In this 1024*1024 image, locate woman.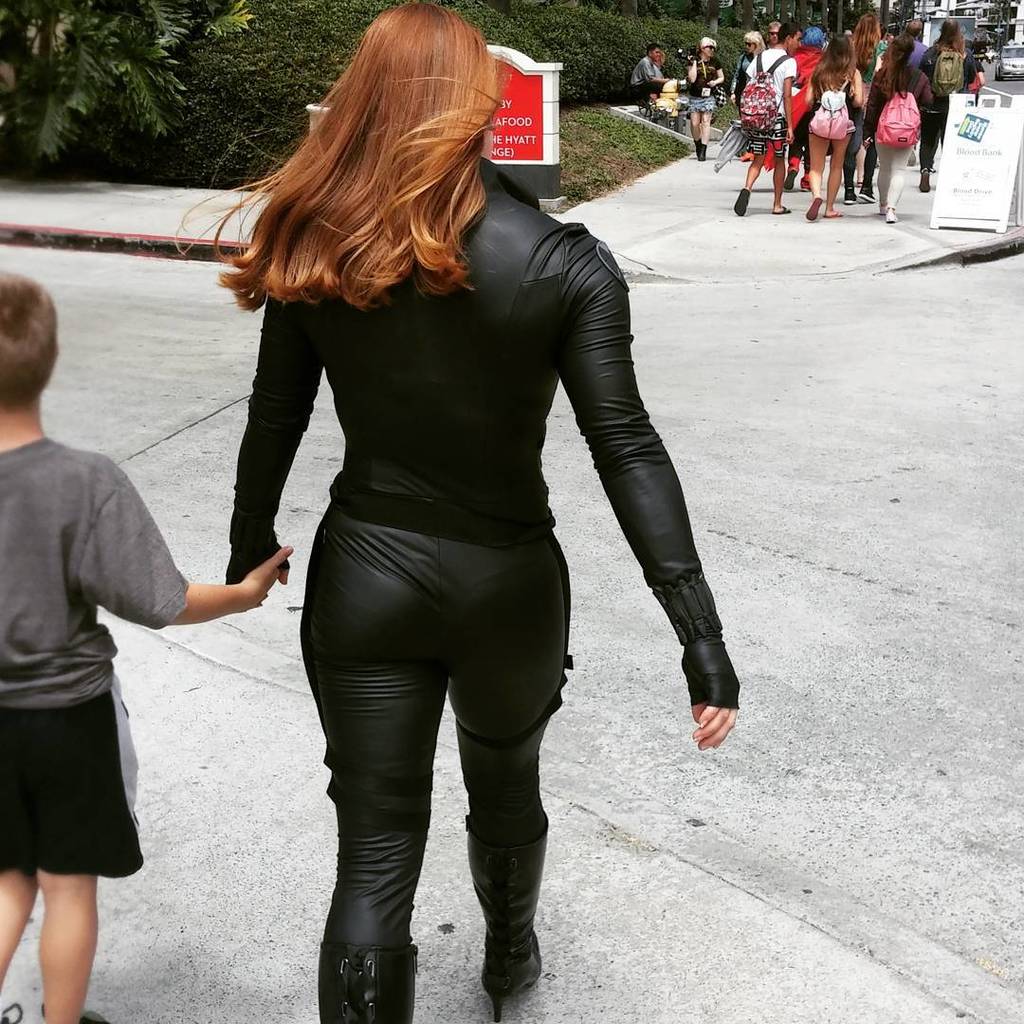
Bounding box: bbox=[846, 10, 880, 205].
